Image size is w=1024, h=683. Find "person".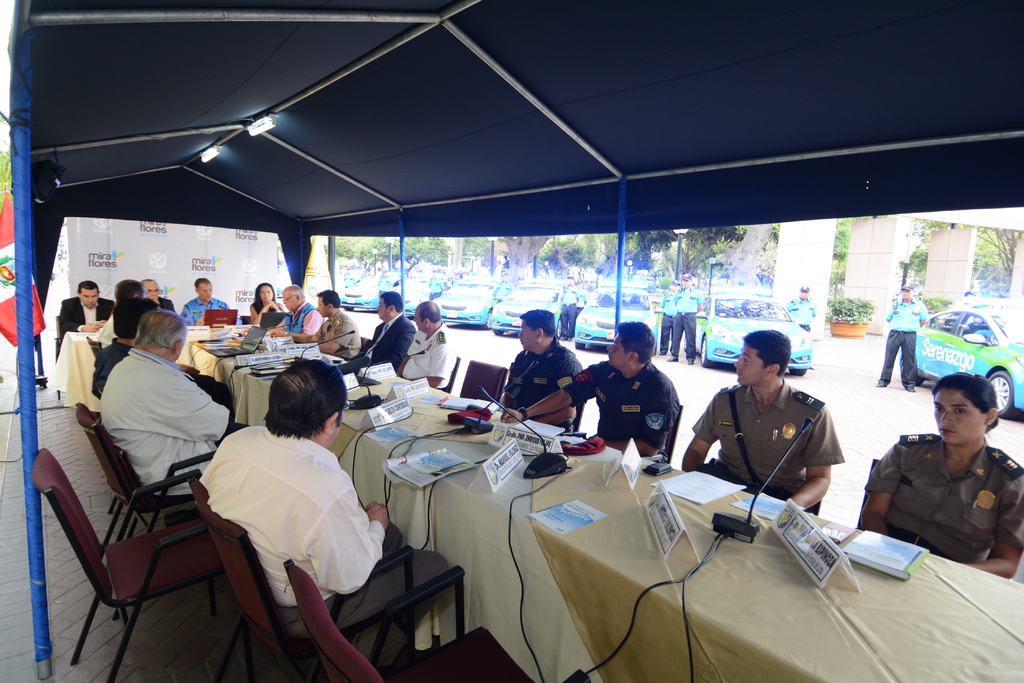
140,281,178,312.
